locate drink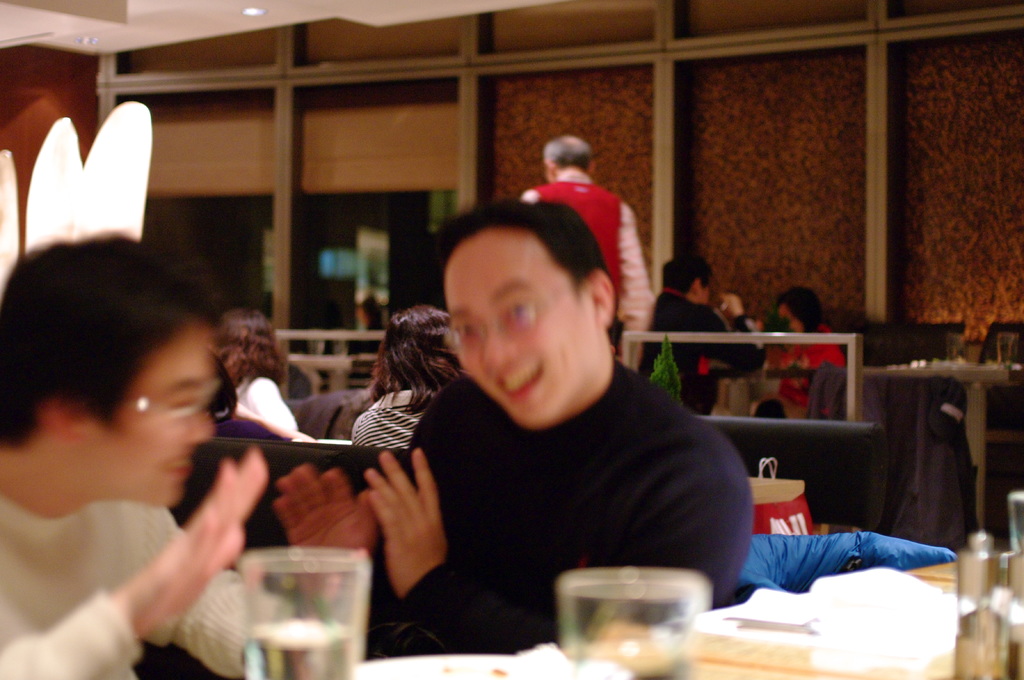
select_region(243, 619, 360, 679)
